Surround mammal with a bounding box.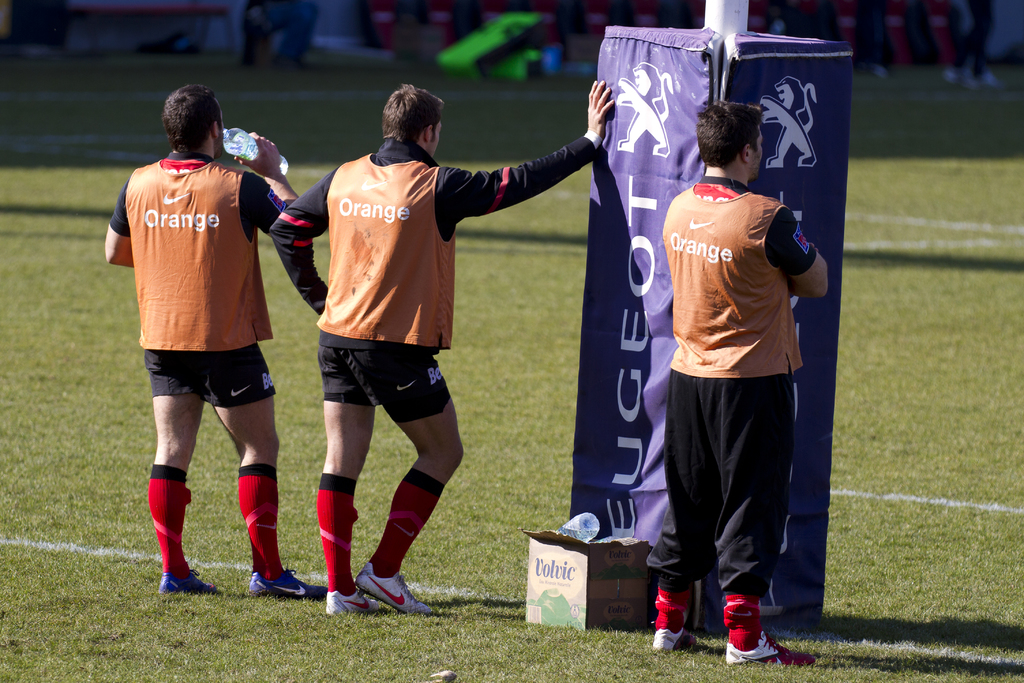
l=105, t=83, r=301, b=588.
